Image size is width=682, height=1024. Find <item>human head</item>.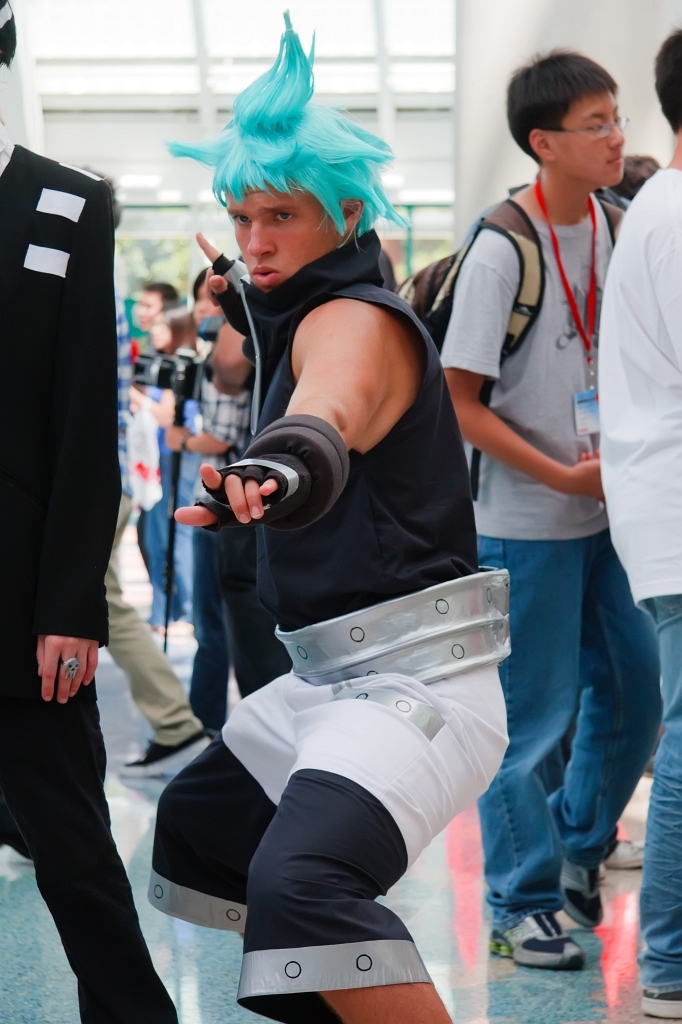
bbox=[216, 107, 374, 288].
